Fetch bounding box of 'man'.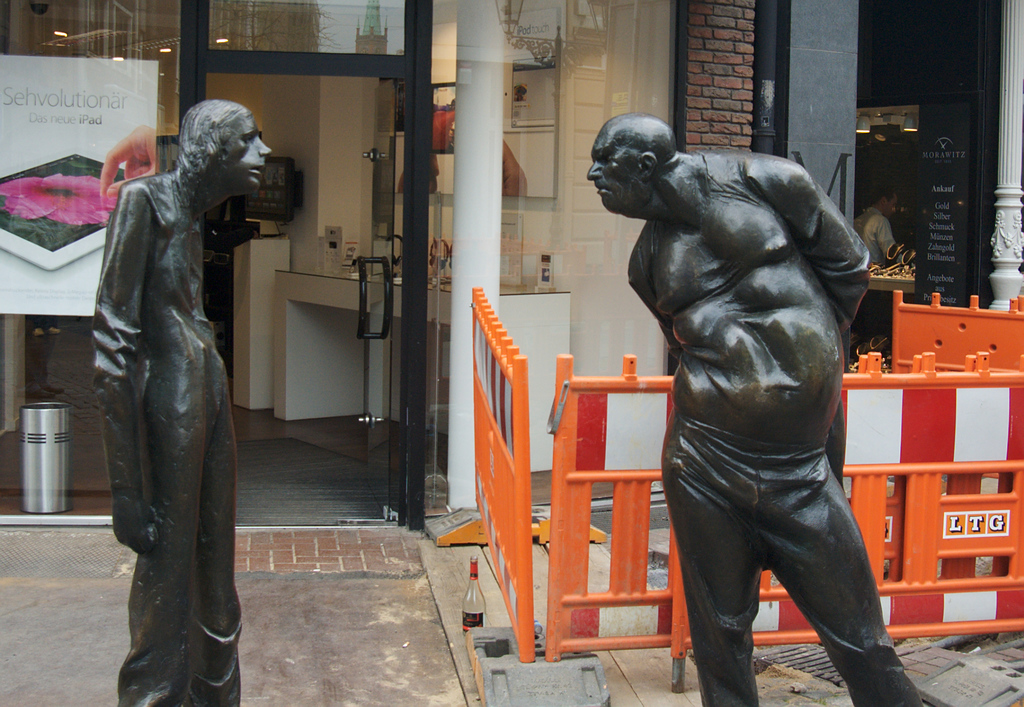
Bbox: 586/109/927/706.
